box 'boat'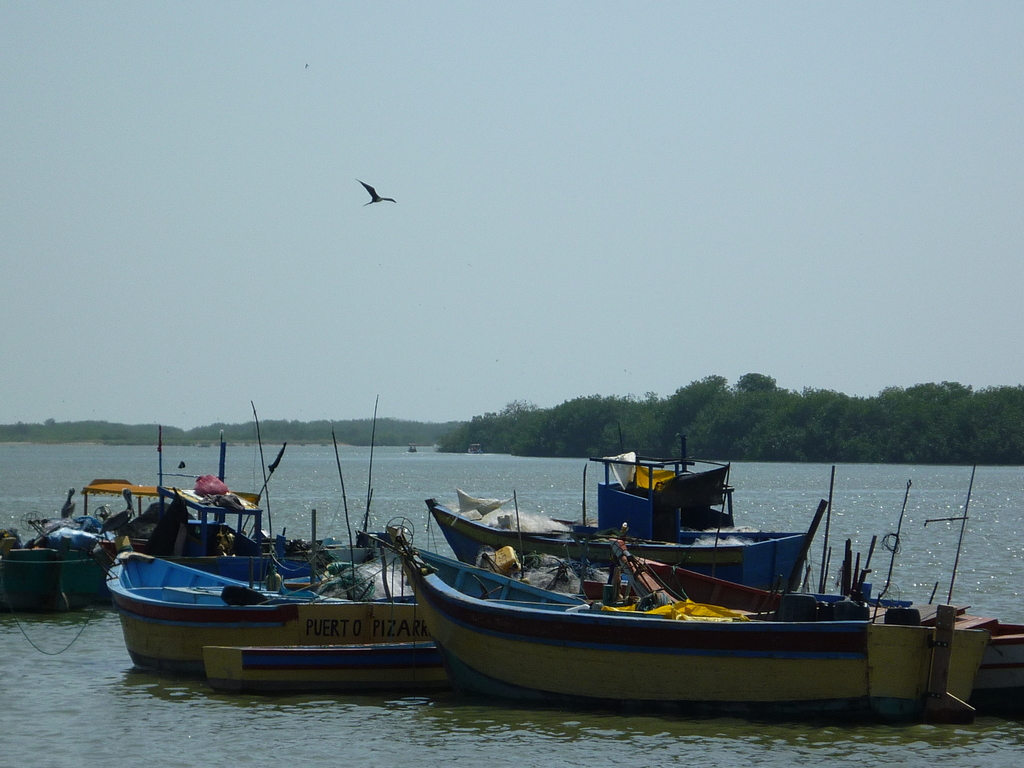
[left=200, top=641, right=447, bottom=690]
